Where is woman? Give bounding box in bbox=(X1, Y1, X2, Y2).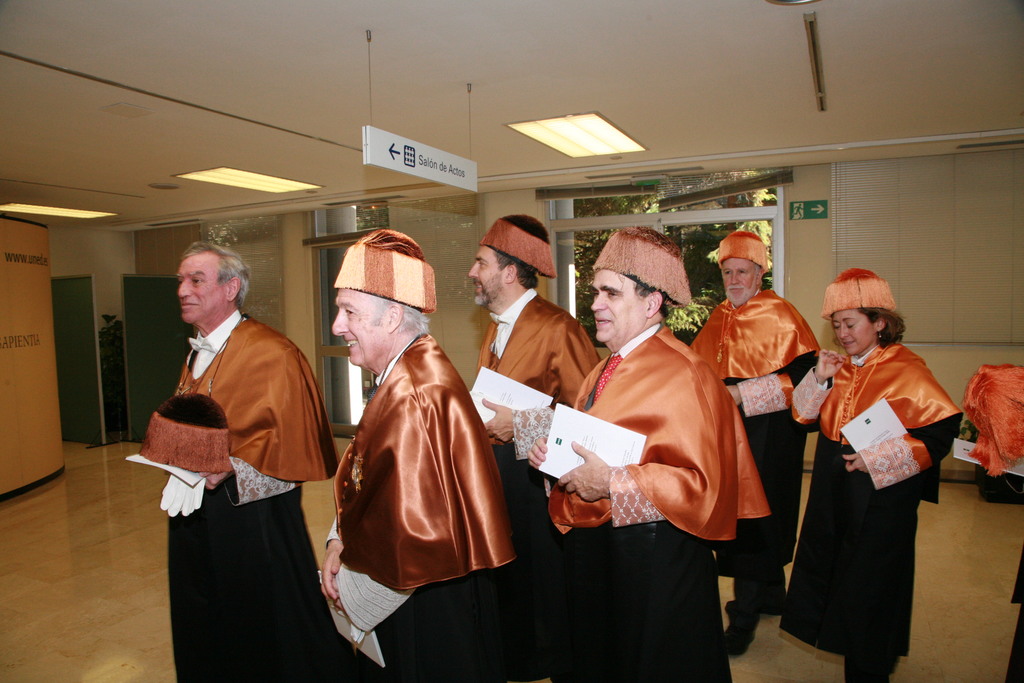
bbox=(771, 267, 955, 680).
